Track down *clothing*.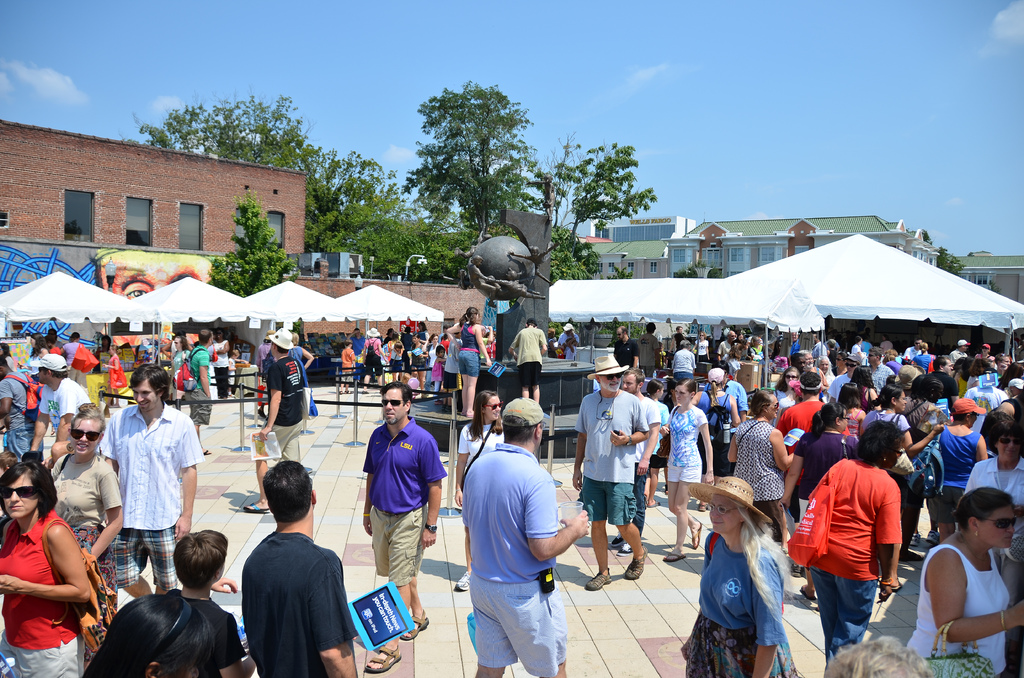
Tracked to bbox=[632, 398, 662, 517].
